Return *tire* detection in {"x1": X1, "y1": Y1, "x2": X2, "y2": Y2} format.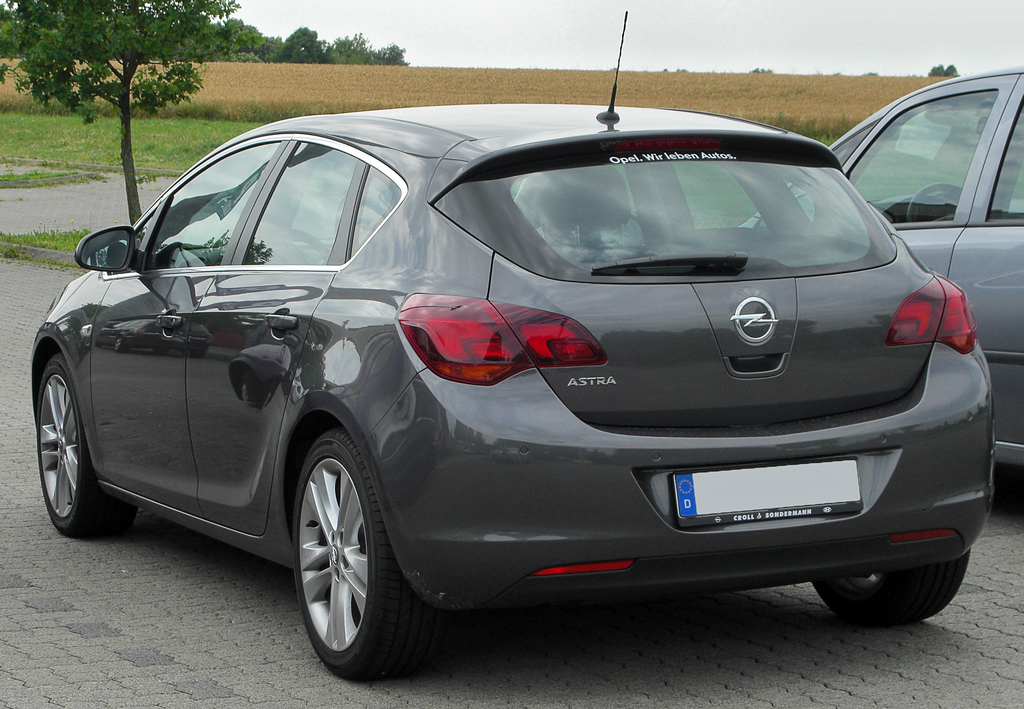
{"x1": 812, "y1": 551, "x2": 968, "y2": 629}.
